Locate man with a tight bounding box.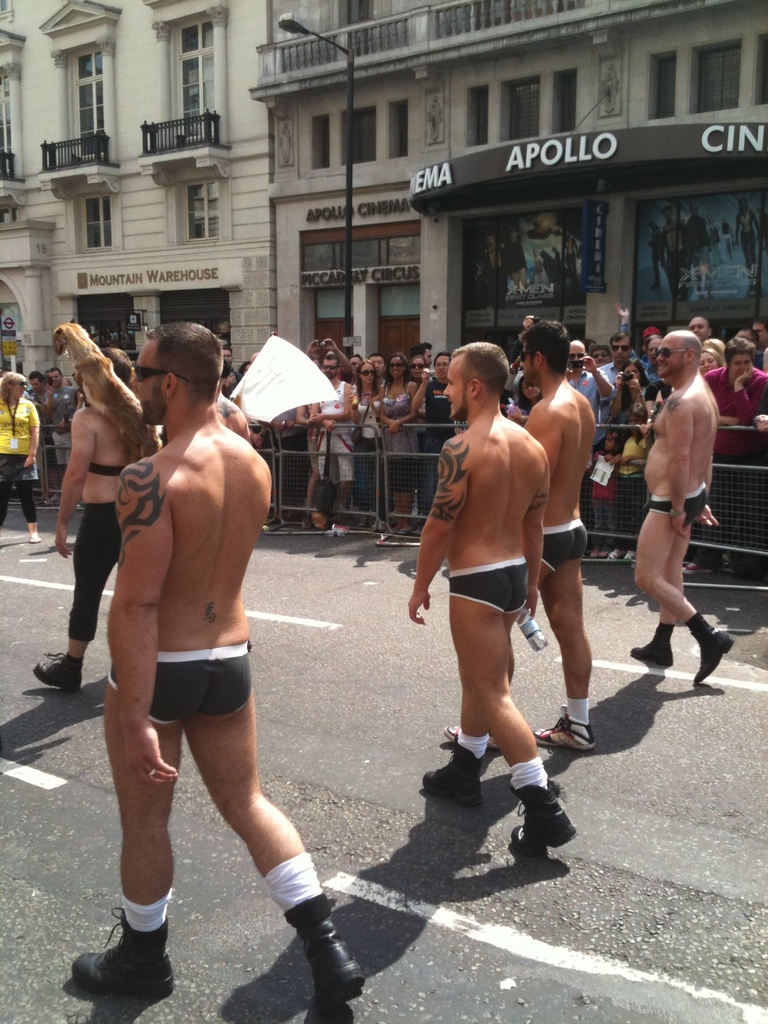
locate(212, 391, 251, 445).
